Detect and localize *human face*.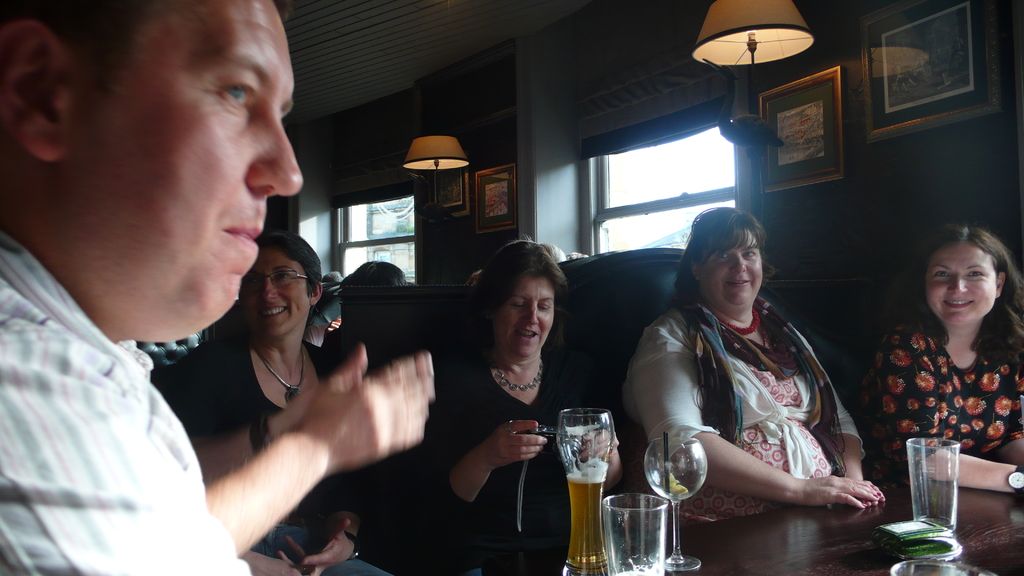
Localized at [926, 247, 996, 321].
